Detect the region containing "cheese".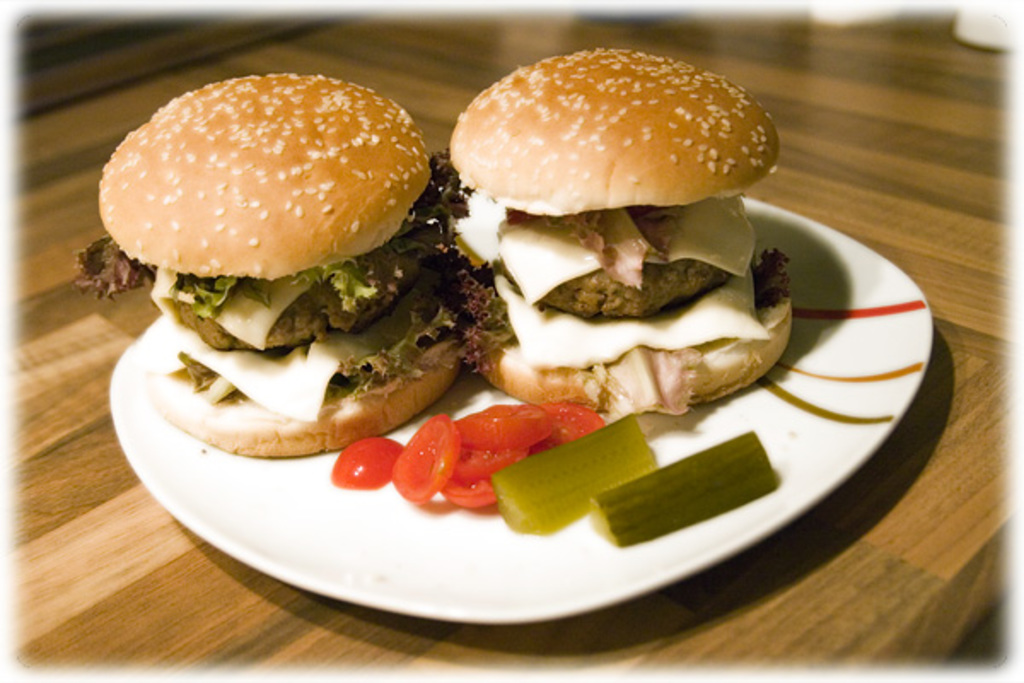
490:208:765:306.
